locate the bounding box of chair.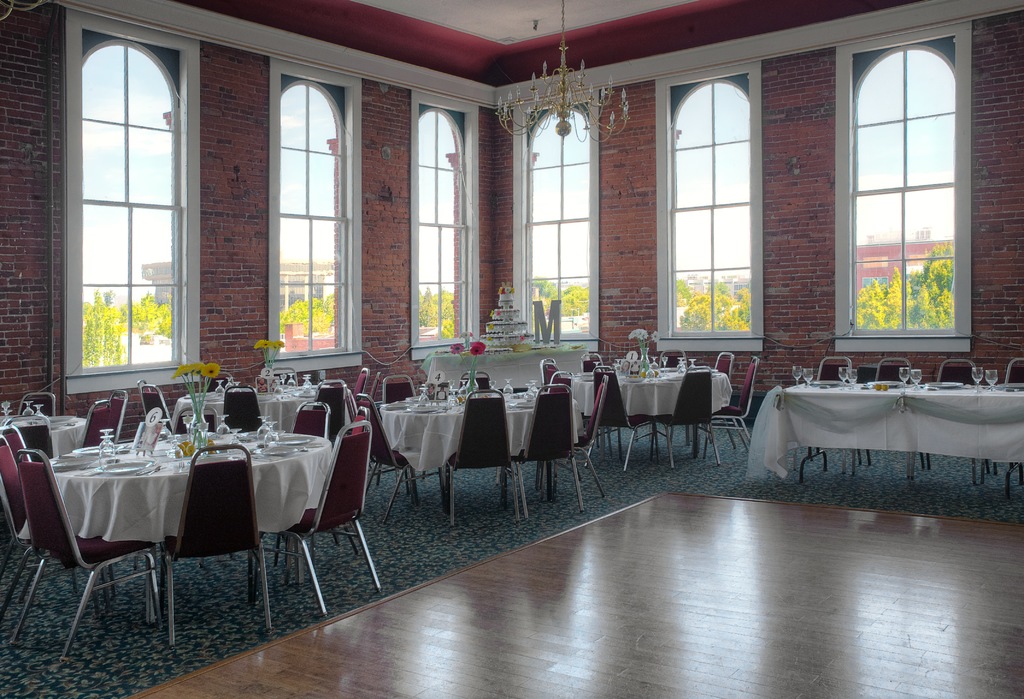
Bounding box: 916 359 991 483.
